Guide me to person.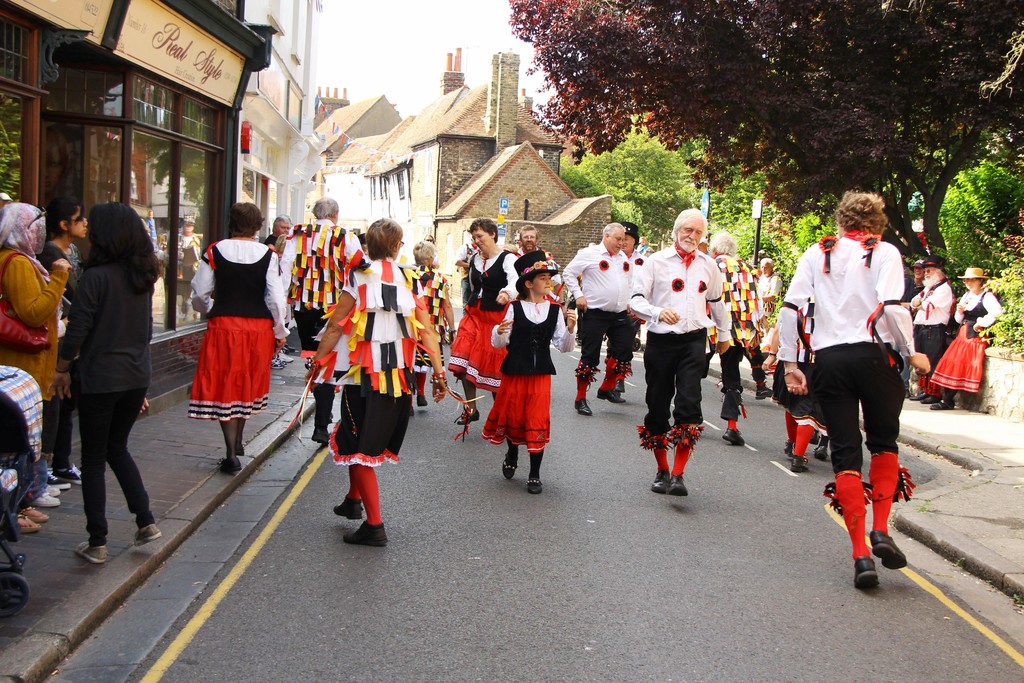
Guidance: [x1=649, y1=209, x2=737, y2=495].
